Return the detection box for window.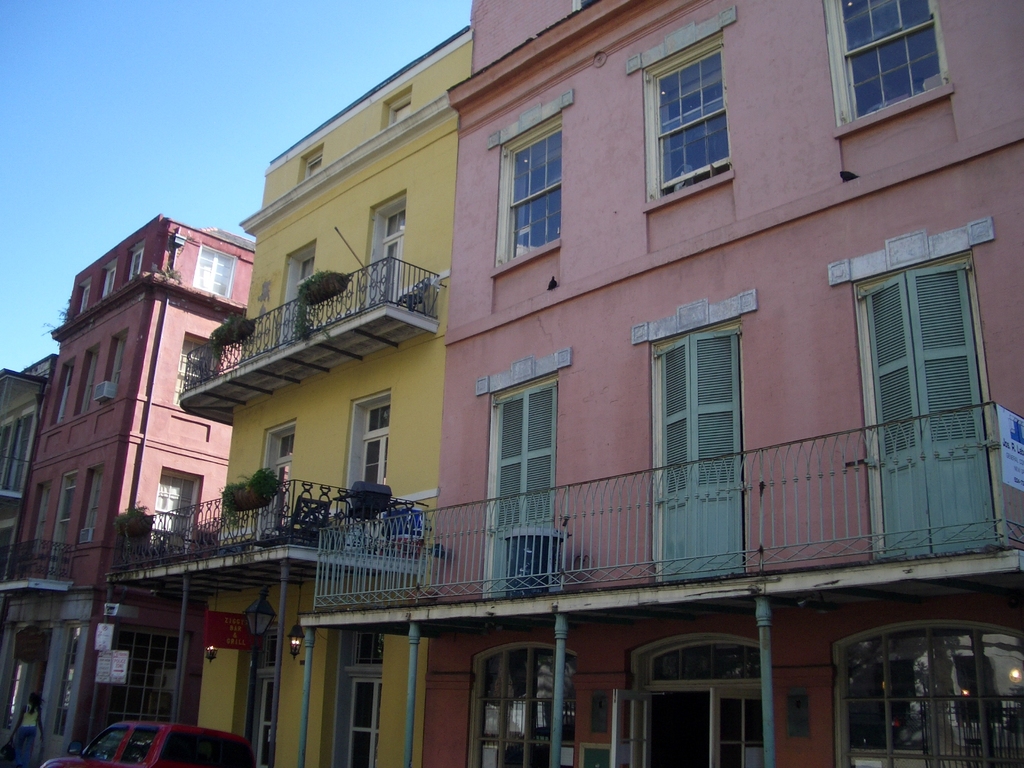
detection(88, 471, 102, 534).
